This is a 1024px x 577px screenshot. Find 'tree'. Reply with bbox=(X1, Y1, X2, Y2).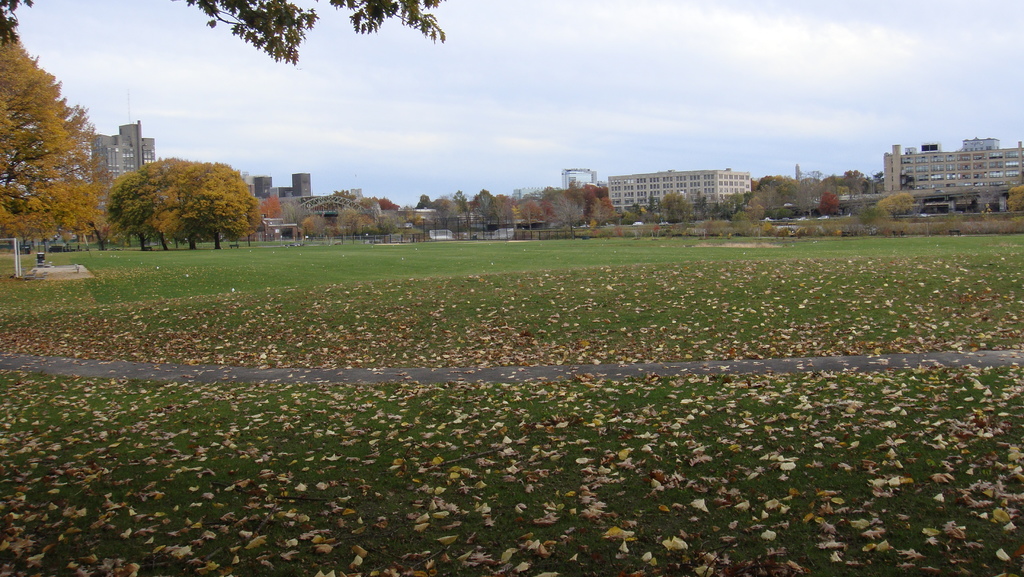
bbox=(874, 184, 917, 221).
